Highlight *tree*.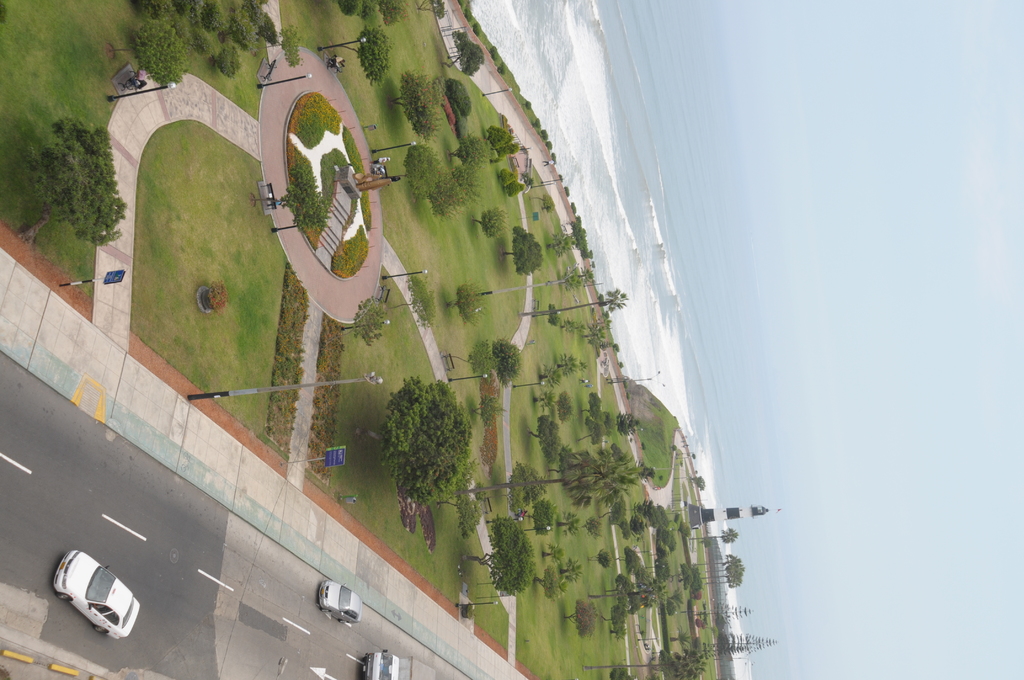
Highlighted region: 655,560,673,588.
